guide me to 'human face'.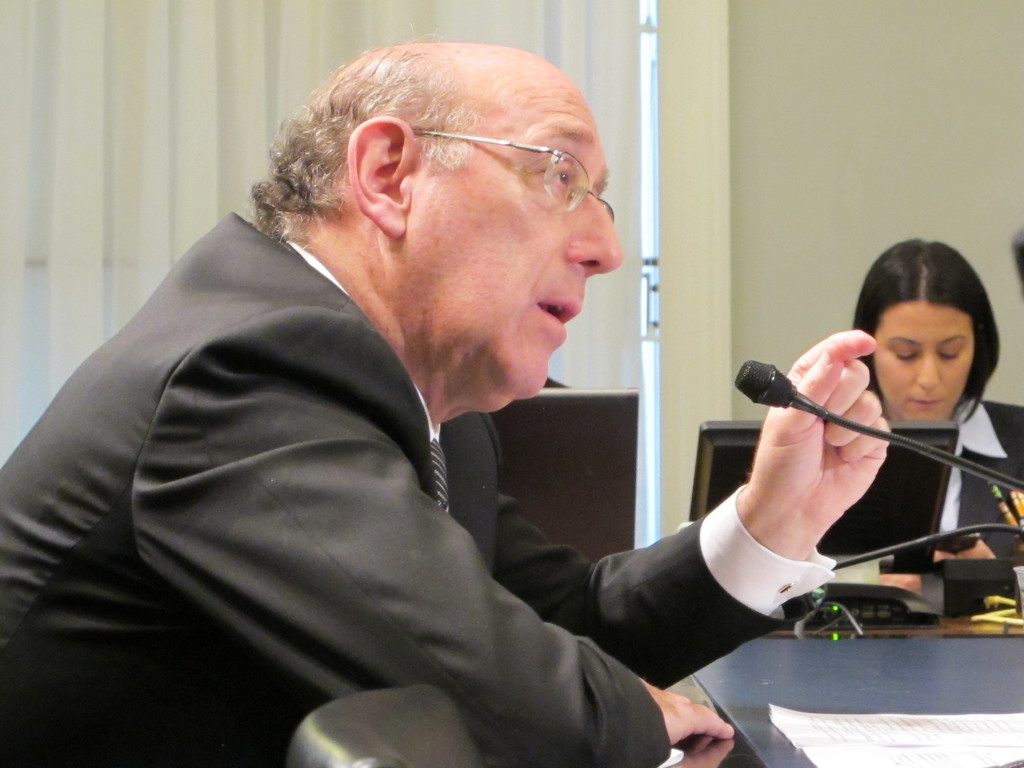
Guidance: [410,76,624,403].
